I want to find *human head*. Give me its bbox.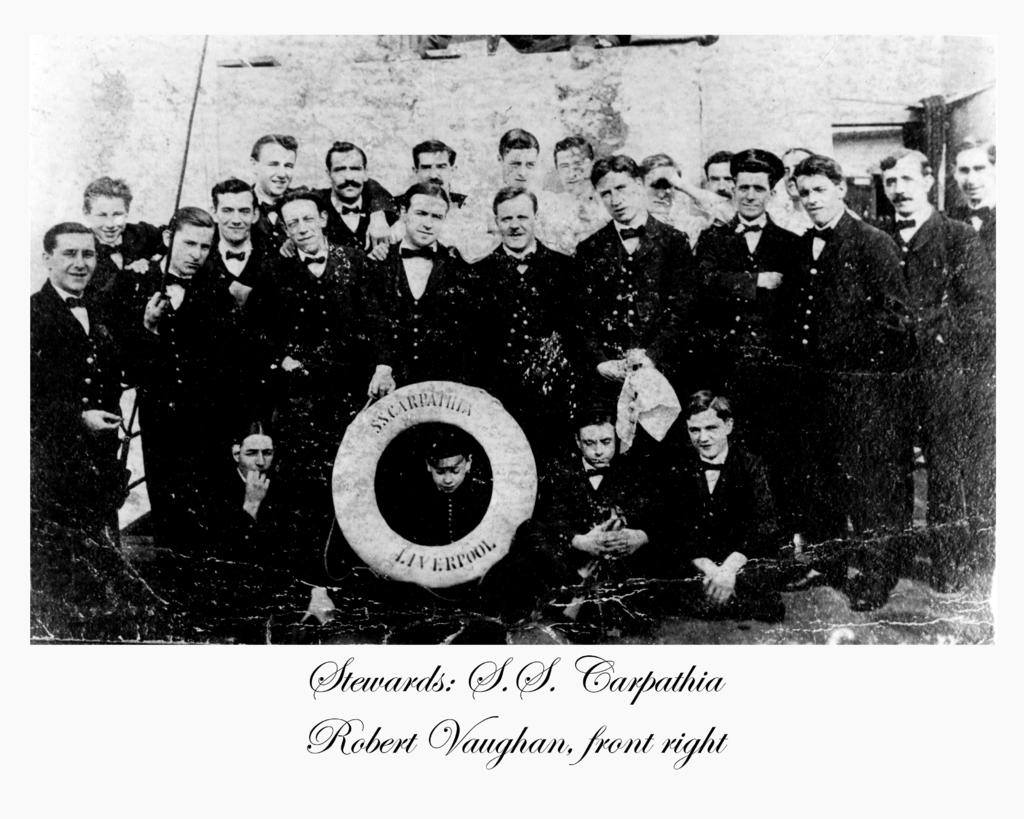
589:155:647:223.
